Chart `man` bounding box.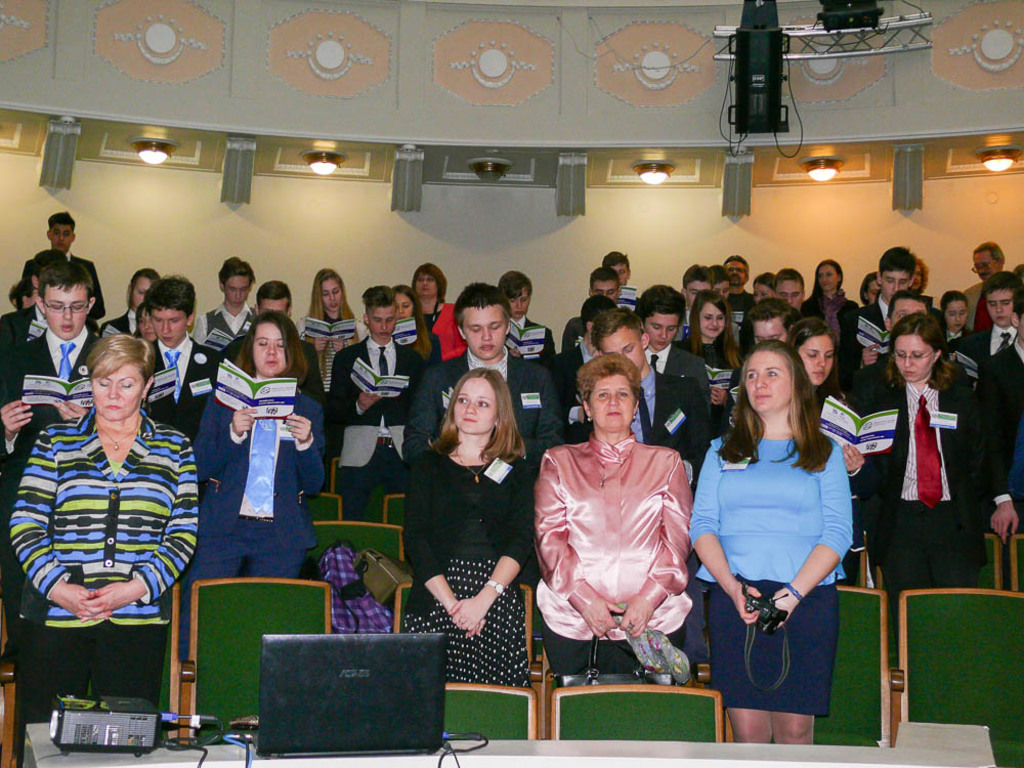
Charted: Rect(975, 262, 1023, 530).
